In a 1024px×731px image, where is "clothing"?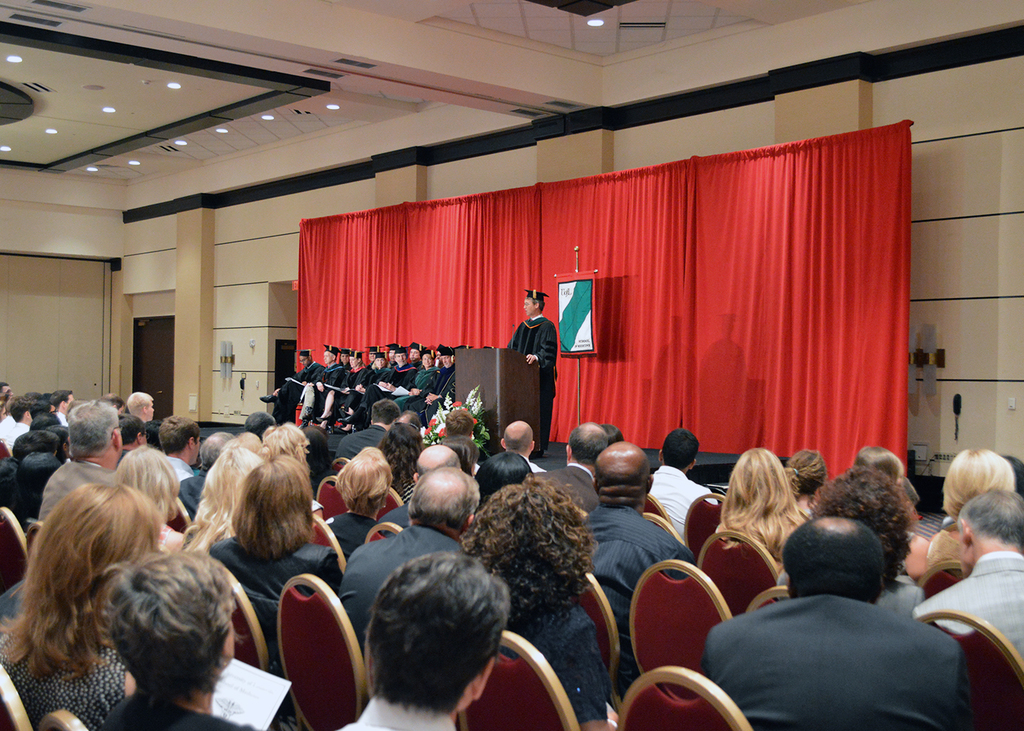
522:456:543:474.
